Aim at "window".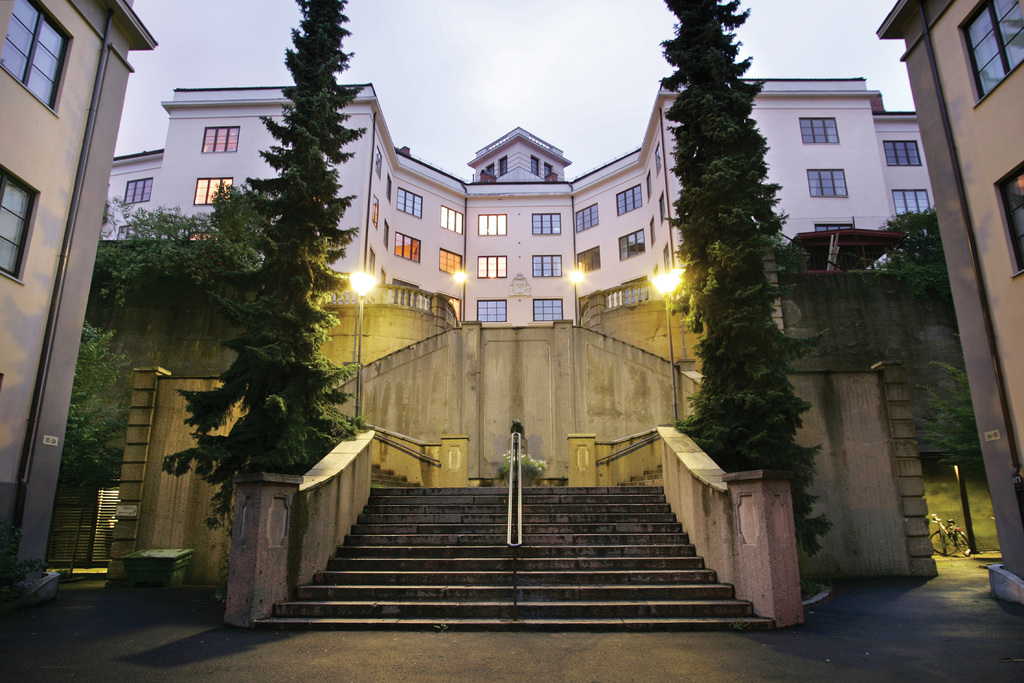
Aimed at [x1=122, y1=181, x2=154, y2=207].
